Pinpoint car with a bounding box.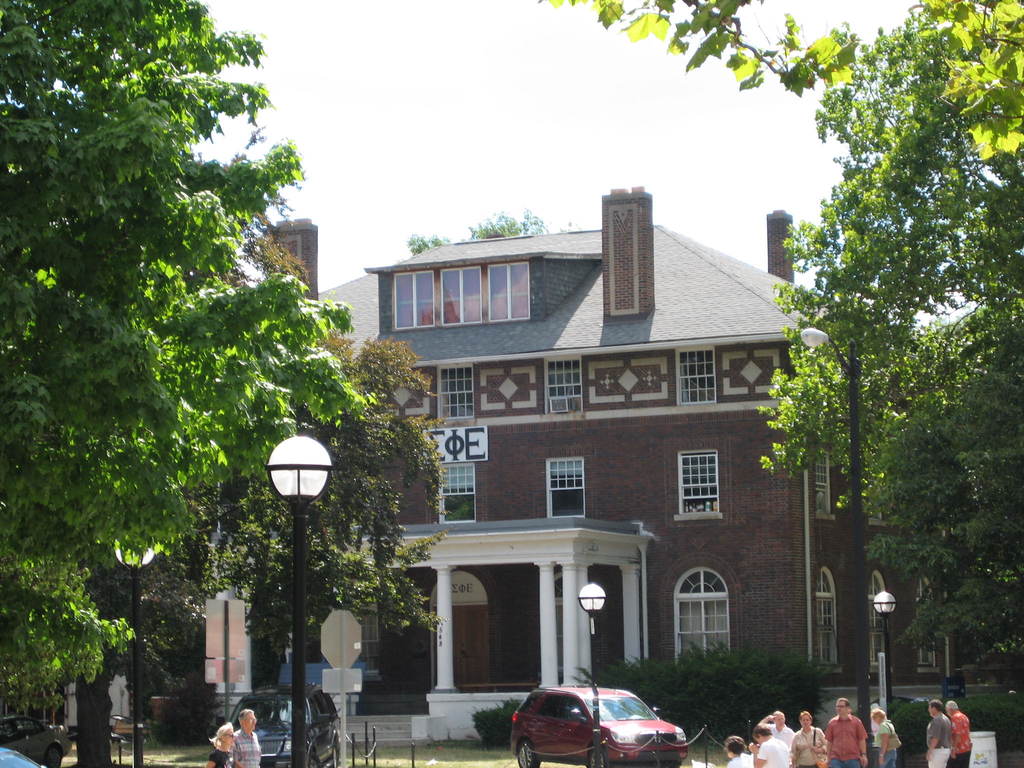
0/711/72/766.
